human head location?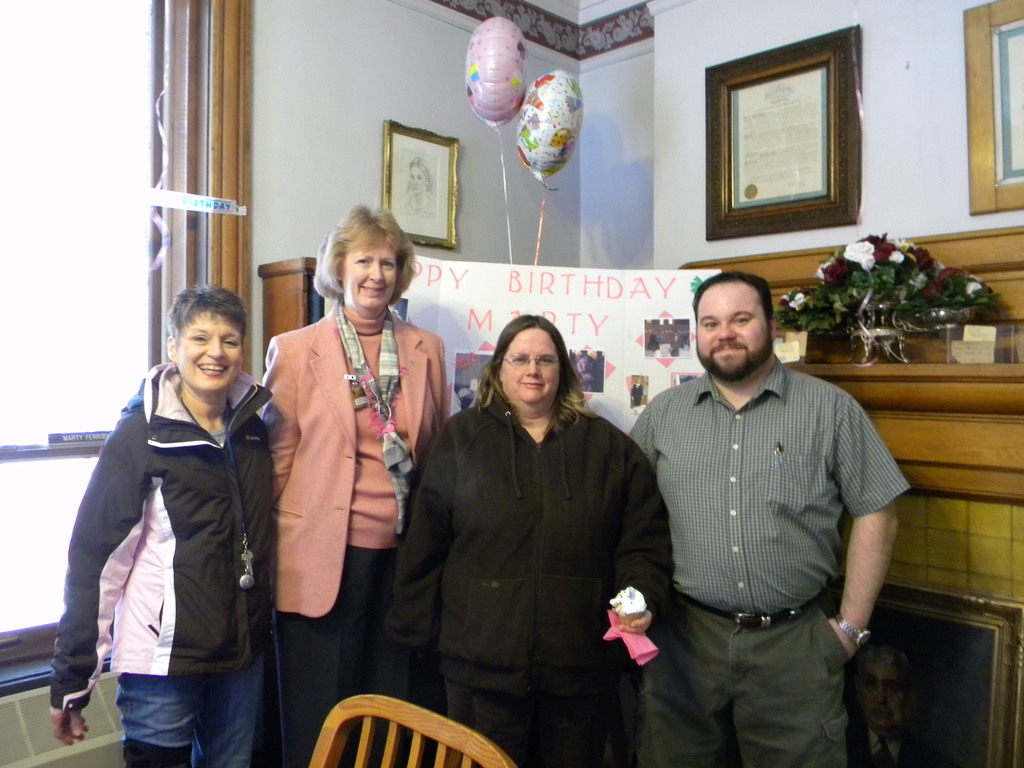
crop(163, 285, 251, 396)
